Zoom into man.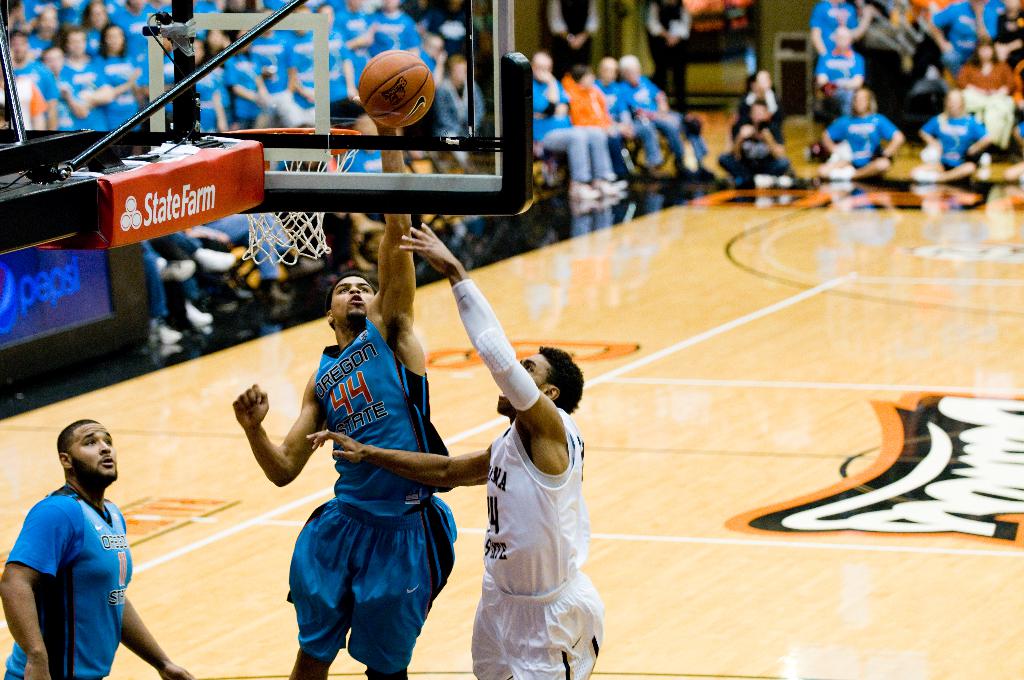
Zoom target: 0/418/196/679.
